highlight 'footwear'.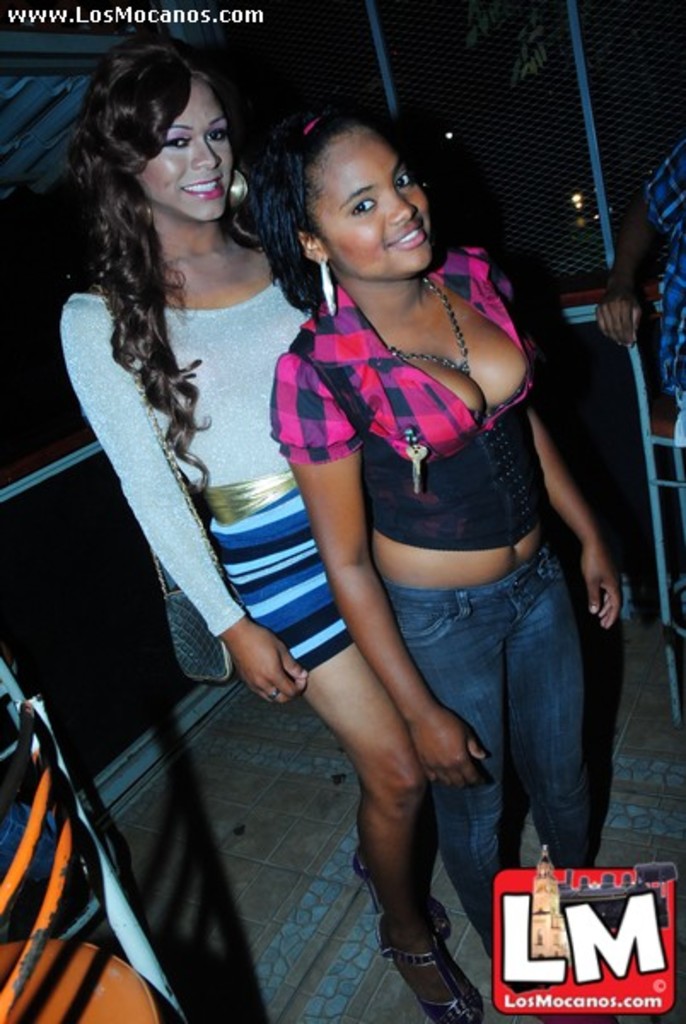
Highlighted region: 386:903:473:1007.
